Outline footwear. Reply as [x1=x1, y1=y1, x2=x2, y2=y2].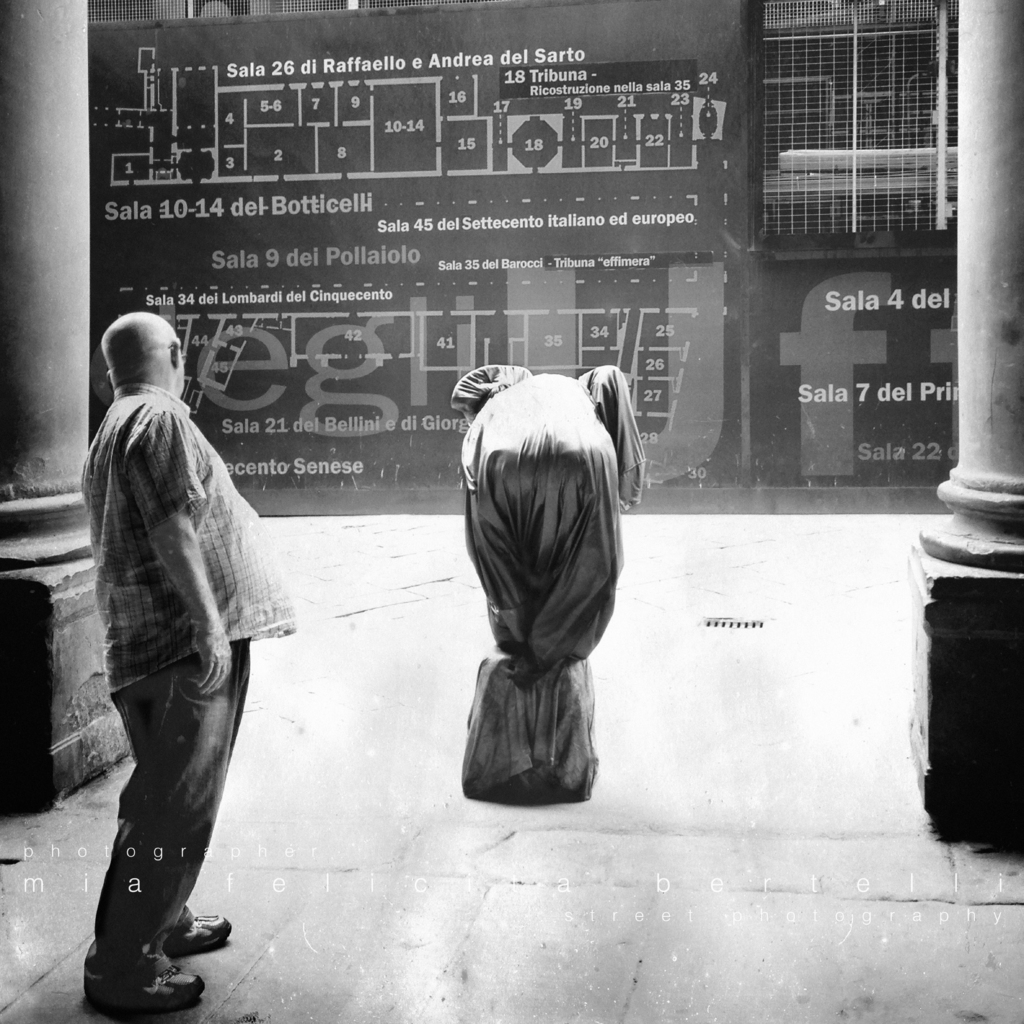
[x1=159, y1=908, x2=238, y2=954].
